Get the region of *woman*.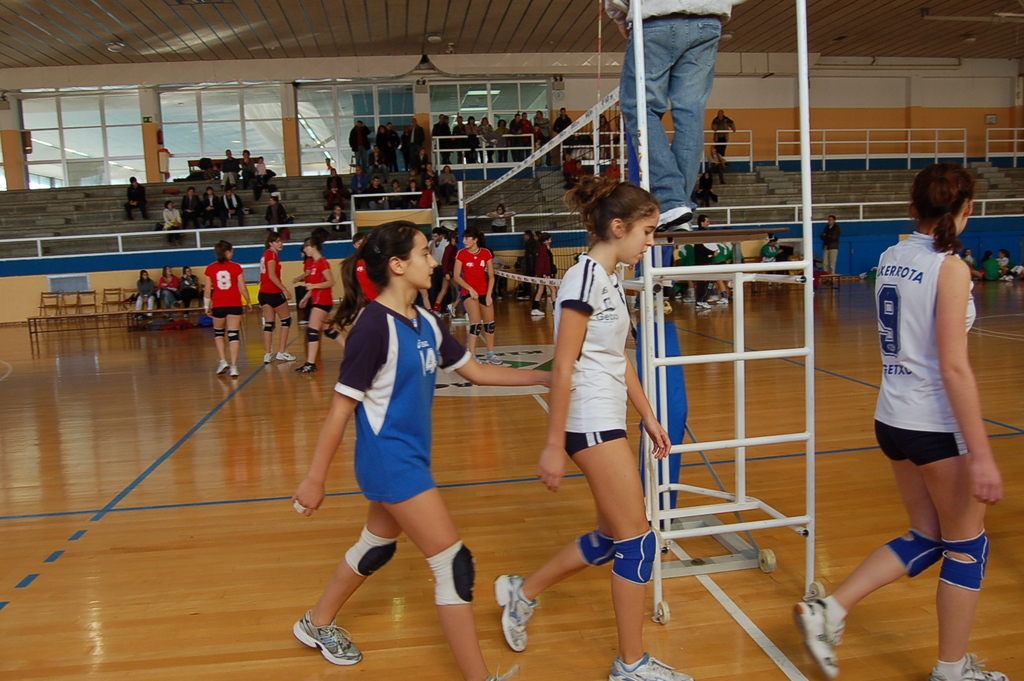
[285, 232, 354, 372].
